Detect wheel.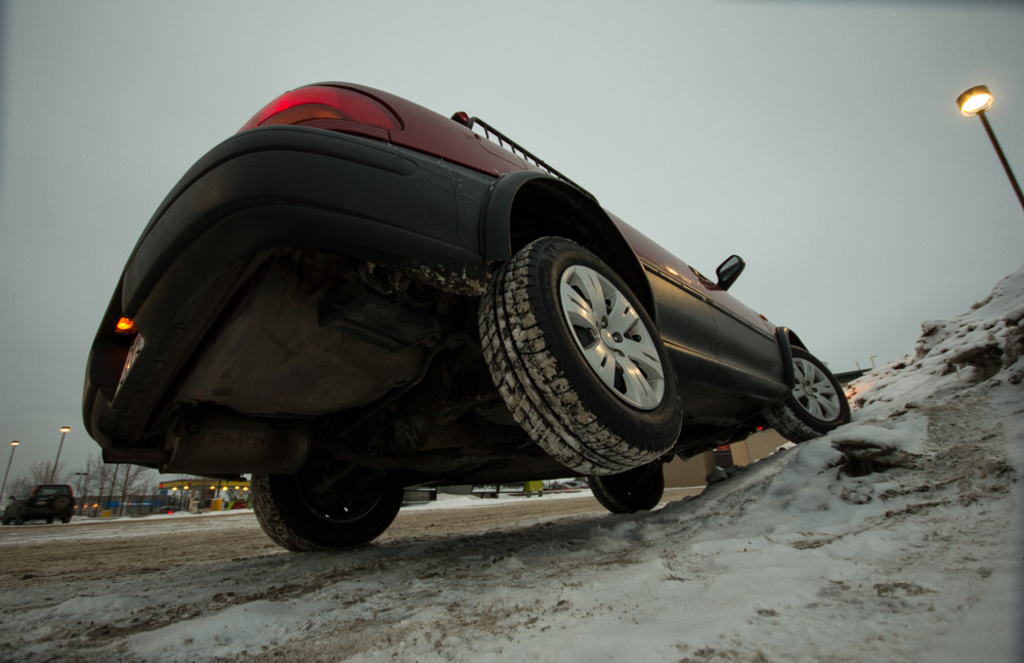
Detected at 586, 467, 657, 507.
